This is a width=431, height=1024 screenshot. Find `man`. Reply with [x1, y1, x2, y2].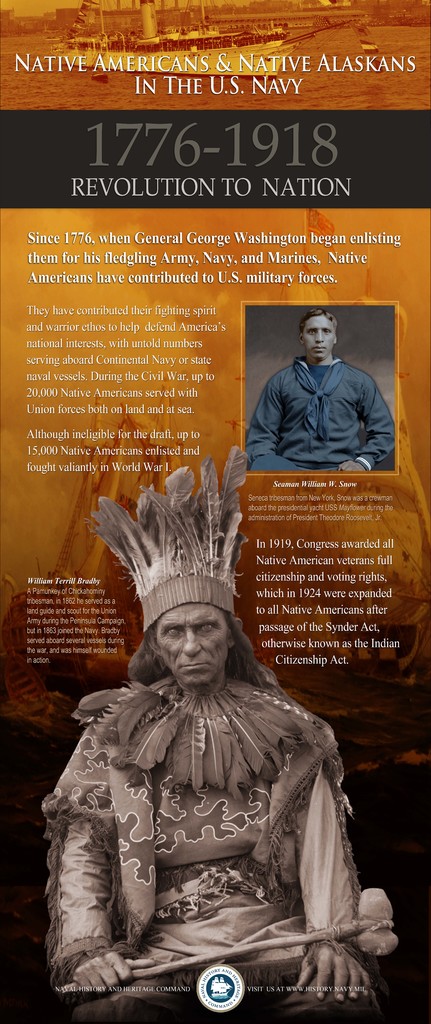
[38, 445, 393, 1021].
